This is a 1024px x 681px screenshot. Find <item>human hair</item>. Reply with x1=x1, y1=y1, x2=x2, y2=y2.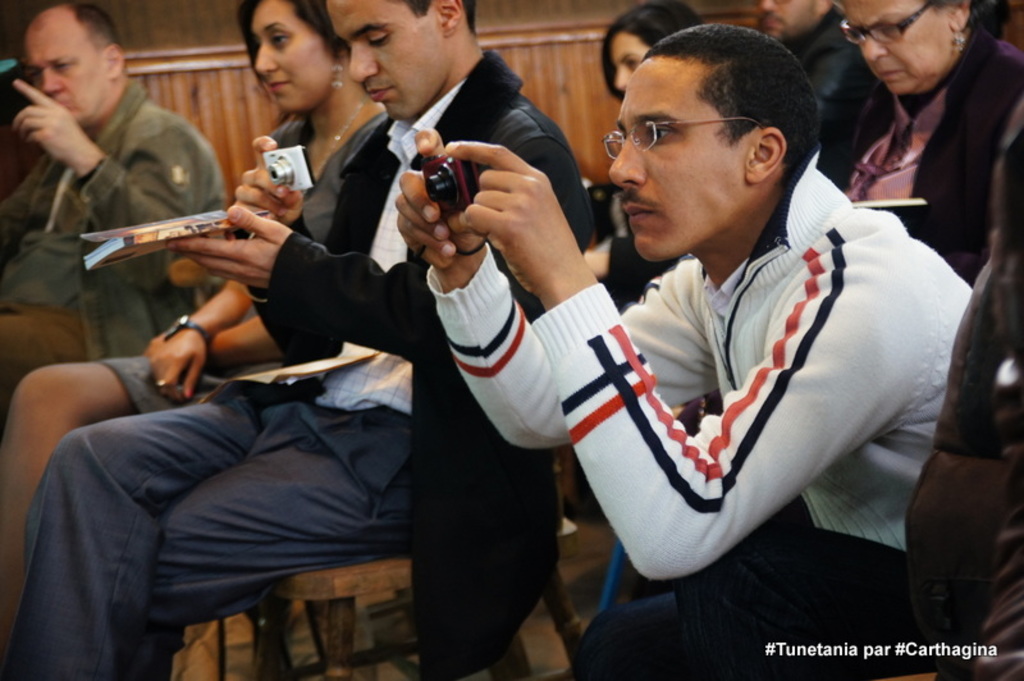
x1=19, y1=9, x2=114, y2=88.
